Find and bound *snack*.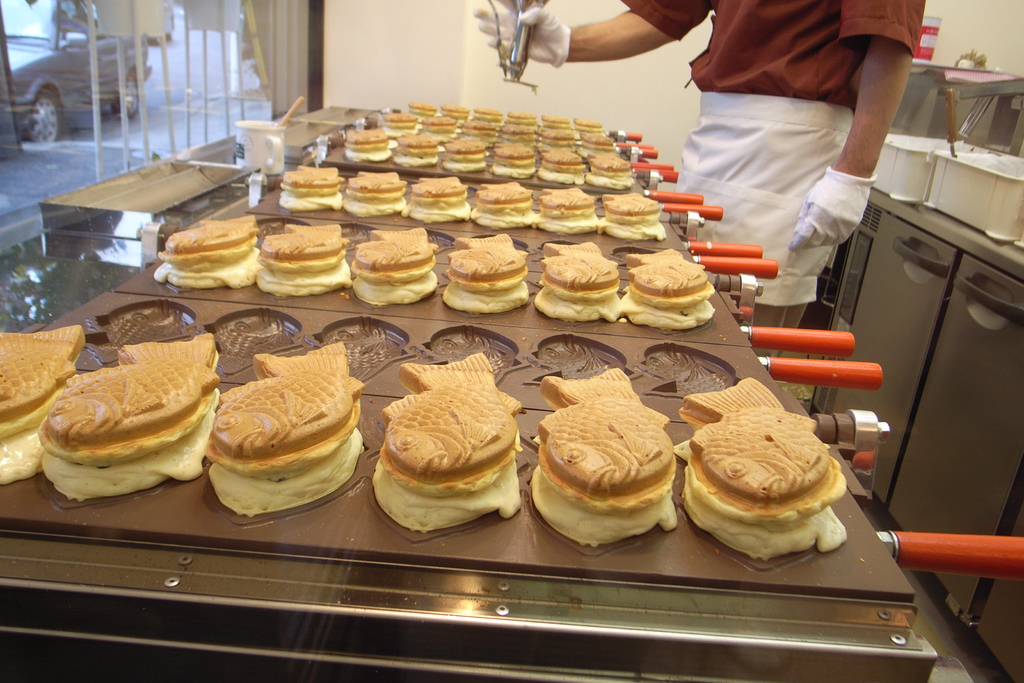
Bound: bbox=(588, 132, 614, 145).
